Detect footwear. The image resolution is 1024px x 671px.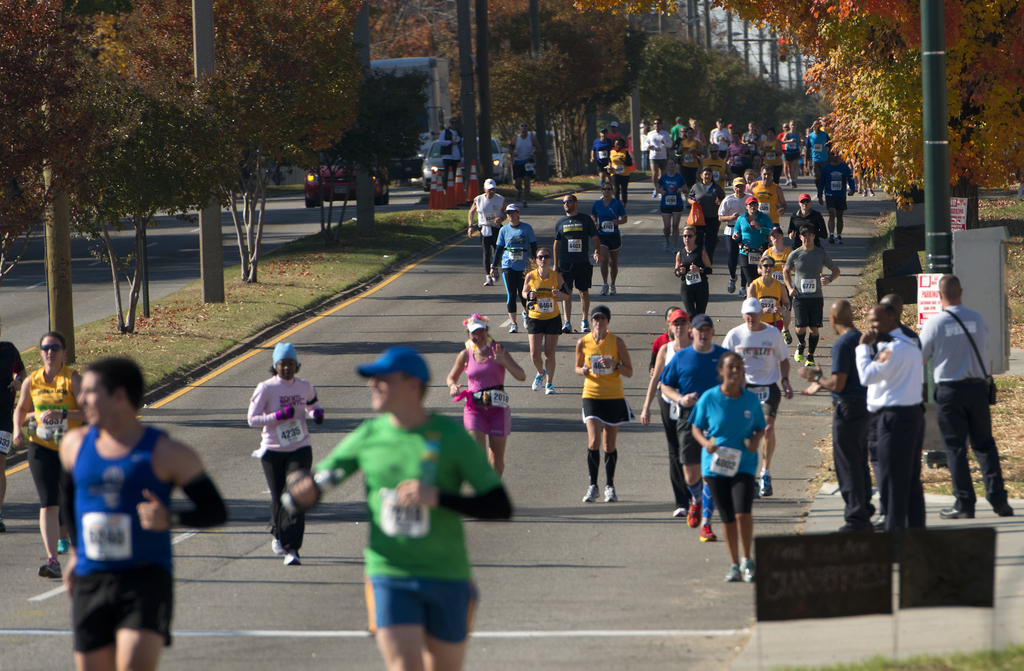
box=[577, 318, 593, 337].
